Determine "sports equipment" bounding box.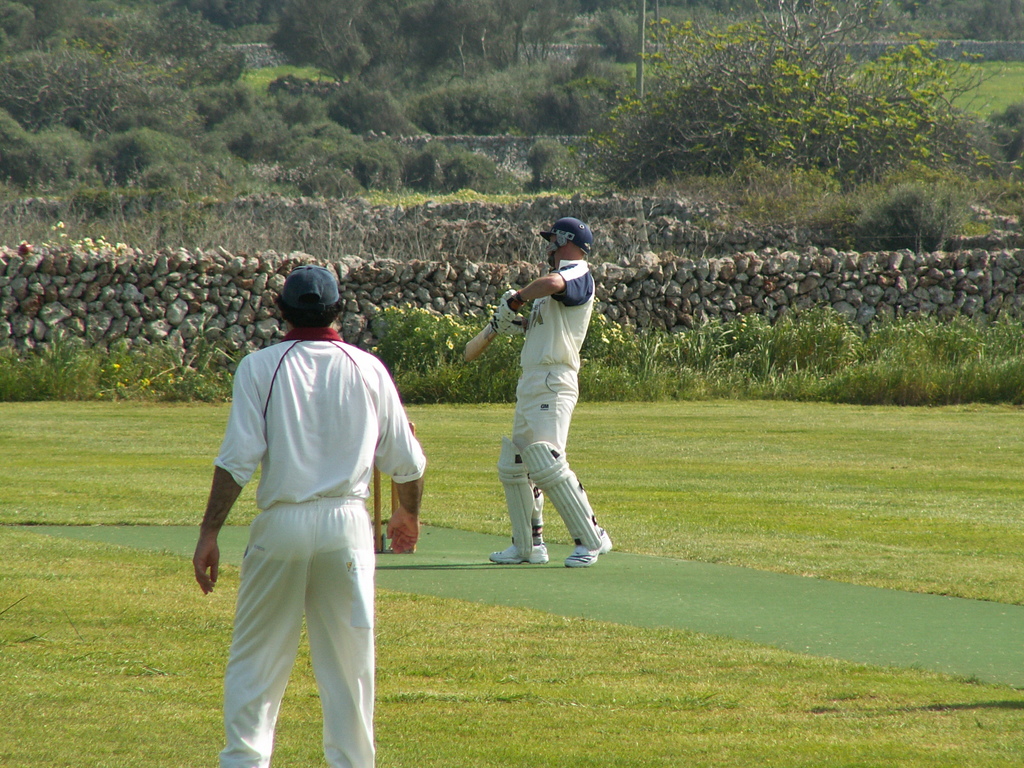
Determined: x1=497, y1=287, x2=531, y2=323.
